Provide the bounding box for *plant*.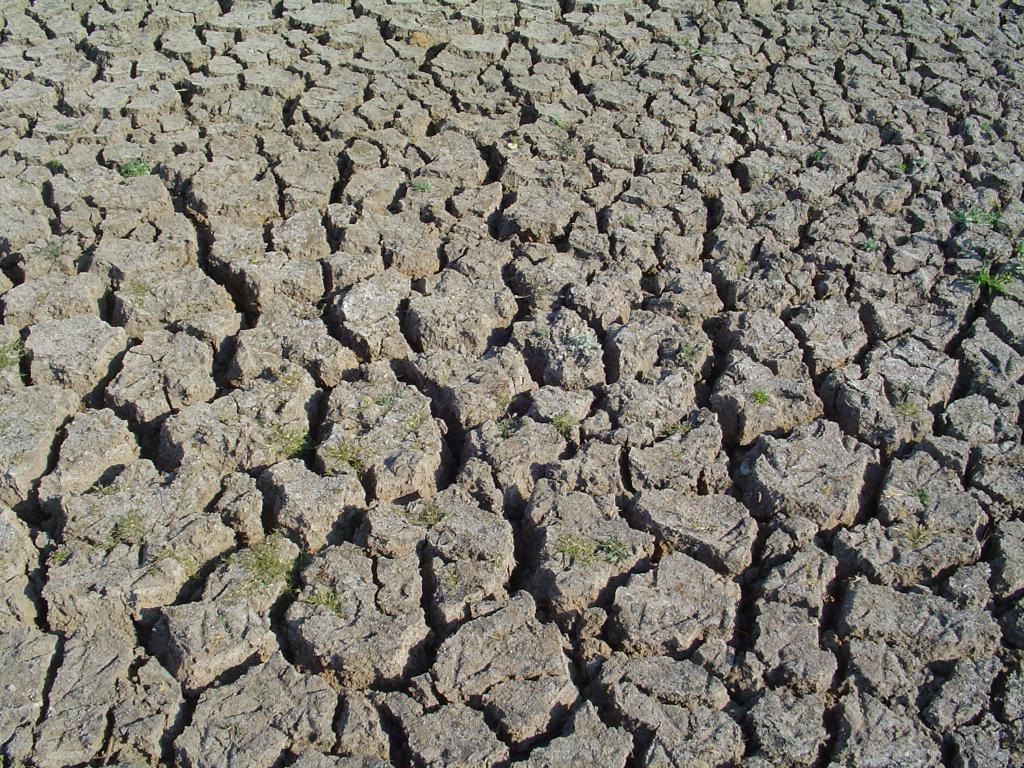
<bbox>540, 531, 593, 568</bbox>.
